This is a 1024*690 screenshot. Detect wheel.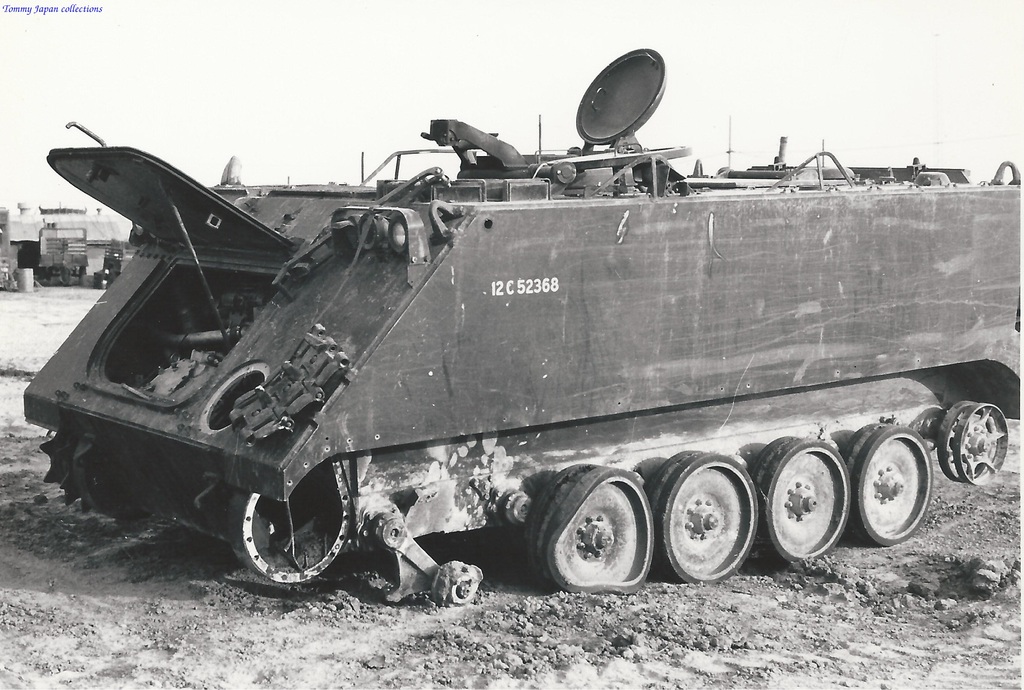
939:398:1010:485.
